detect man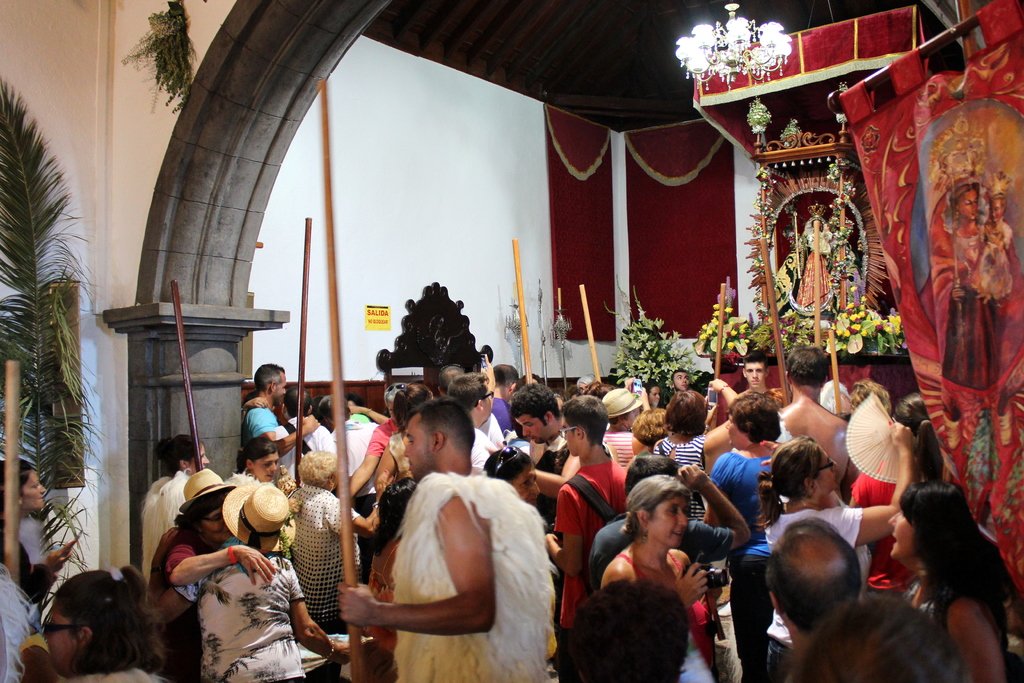
[left=344, top=386, right=551, bottom=680]
